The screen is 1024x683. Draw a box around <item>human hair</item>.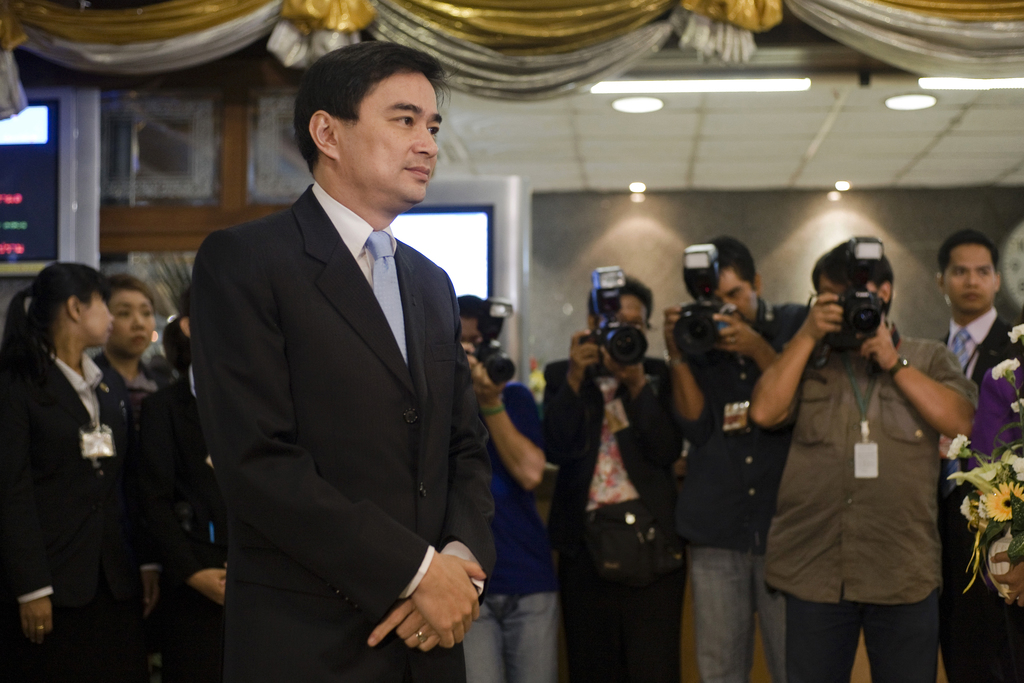
101, 274, 159, 315.
